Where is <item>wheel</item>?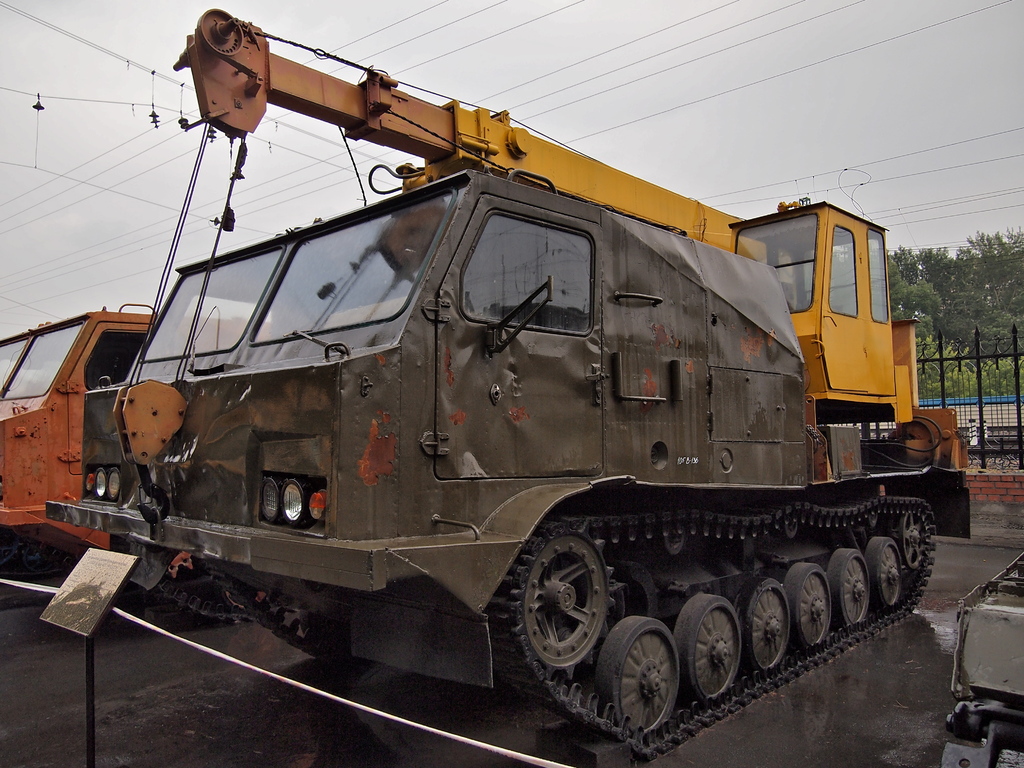
pyautogui.locateOnScreen(598, 618, 681, 735).
